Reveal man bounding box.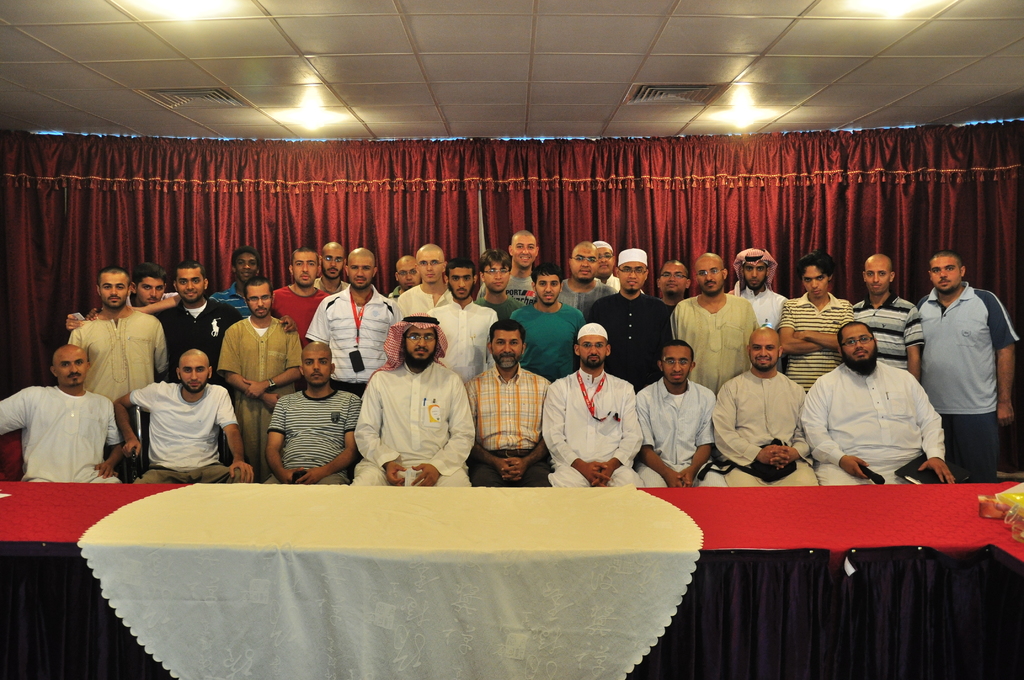
Revealed: locate(70, 262, 191, 332).
